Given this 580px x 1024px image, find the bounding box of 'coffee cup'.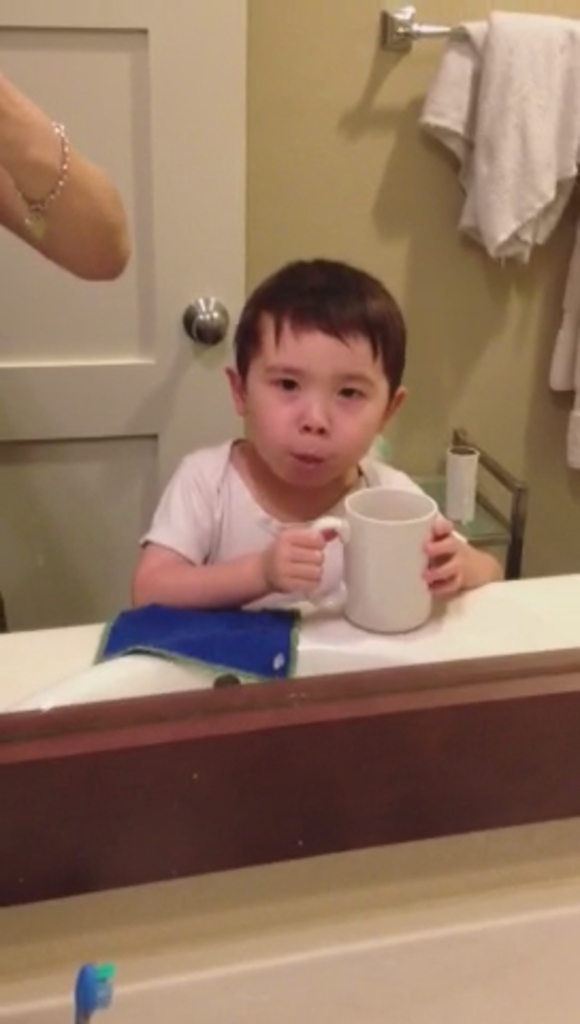
box=[299, 482, 441, 638].
